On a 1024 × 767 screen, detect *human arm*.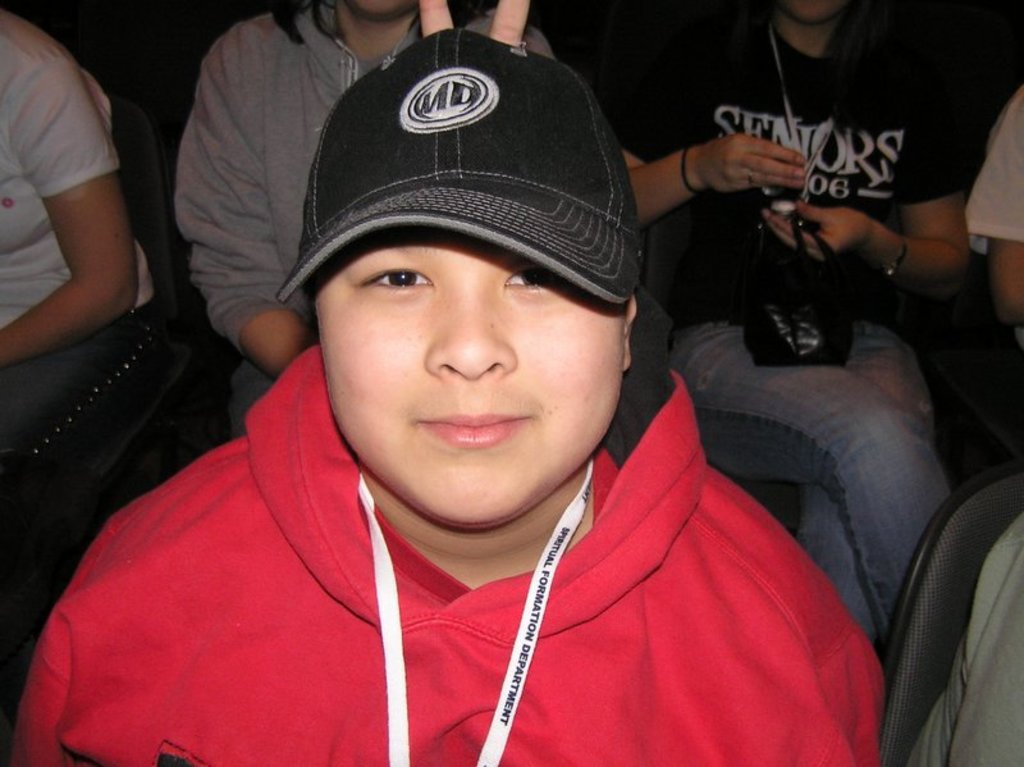
{"x1": 566, "y1": 36, "x2": 819, "y2": 233}.
